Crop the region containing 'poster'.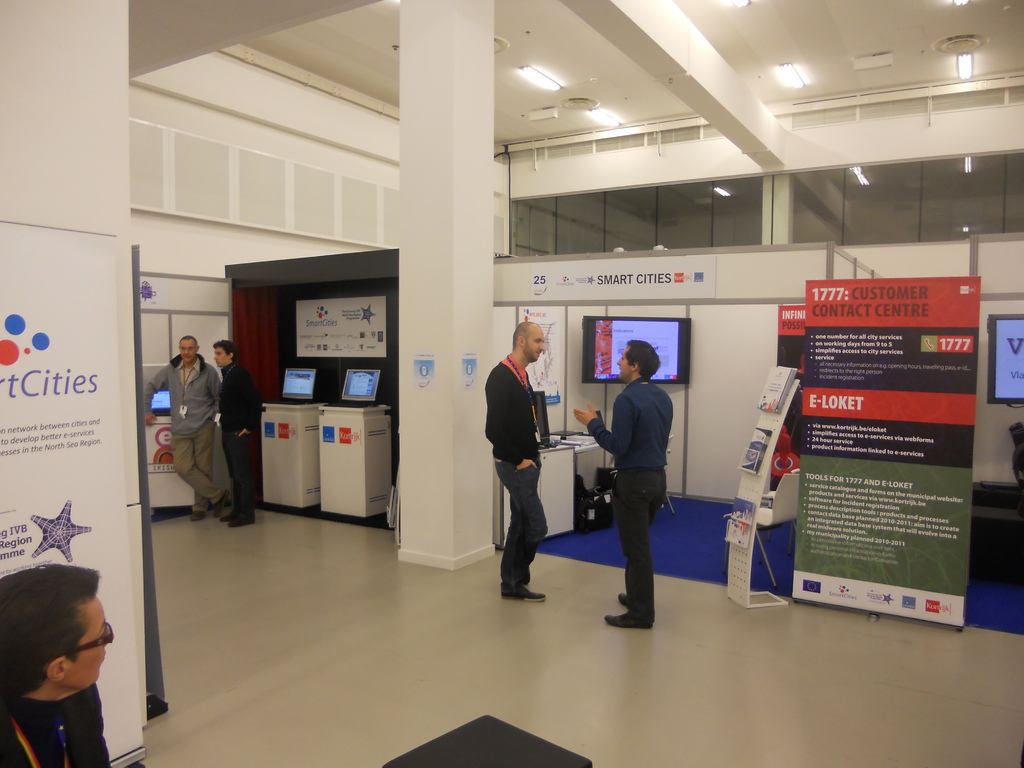
Crop region: {"x1": 296, "y1": 296, "x2": 386, "y2": 358}.
